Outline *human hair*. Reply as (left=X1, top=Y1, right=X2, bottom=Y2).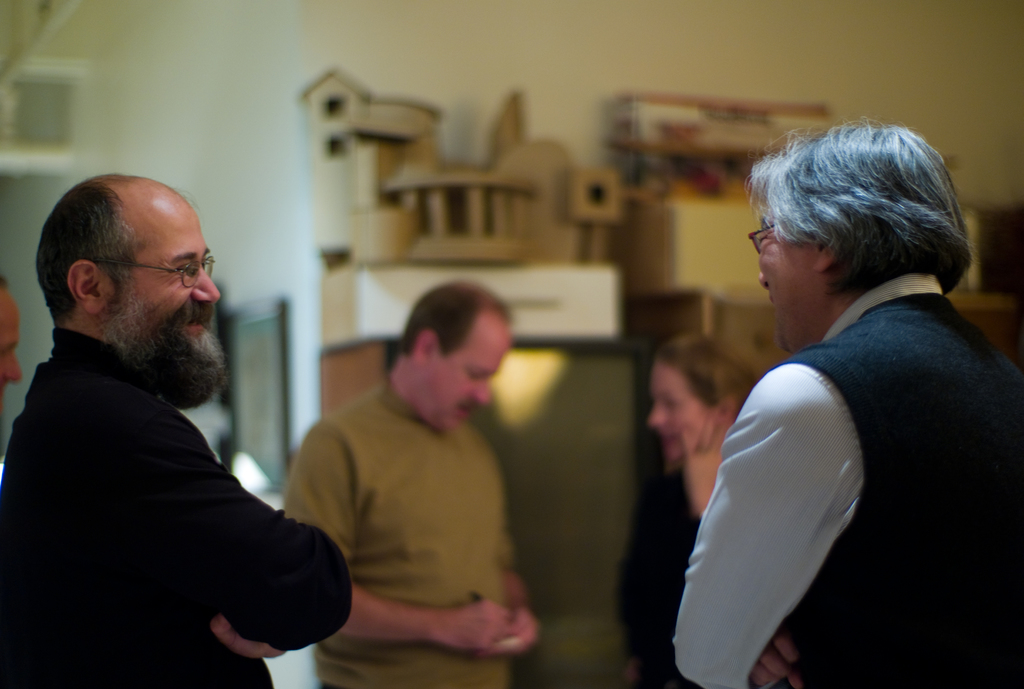
(left=756, top=125, right=973, bottom=314).
